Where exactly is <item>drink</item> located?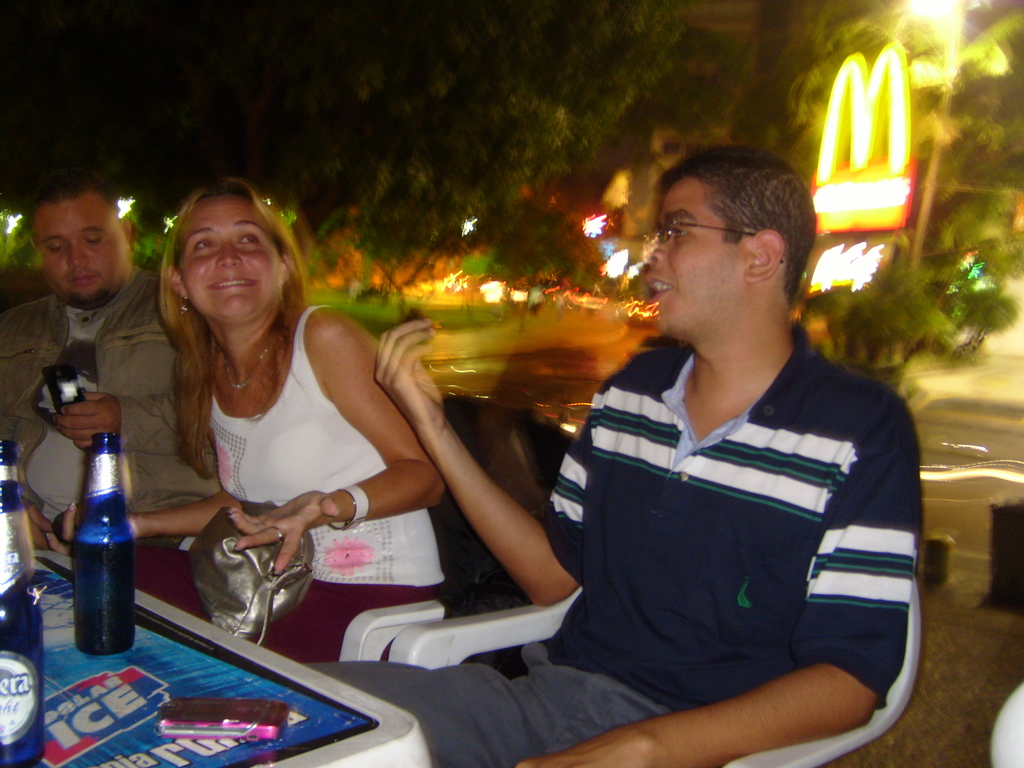
Its bounding box is 0, 440, 50, 767.
